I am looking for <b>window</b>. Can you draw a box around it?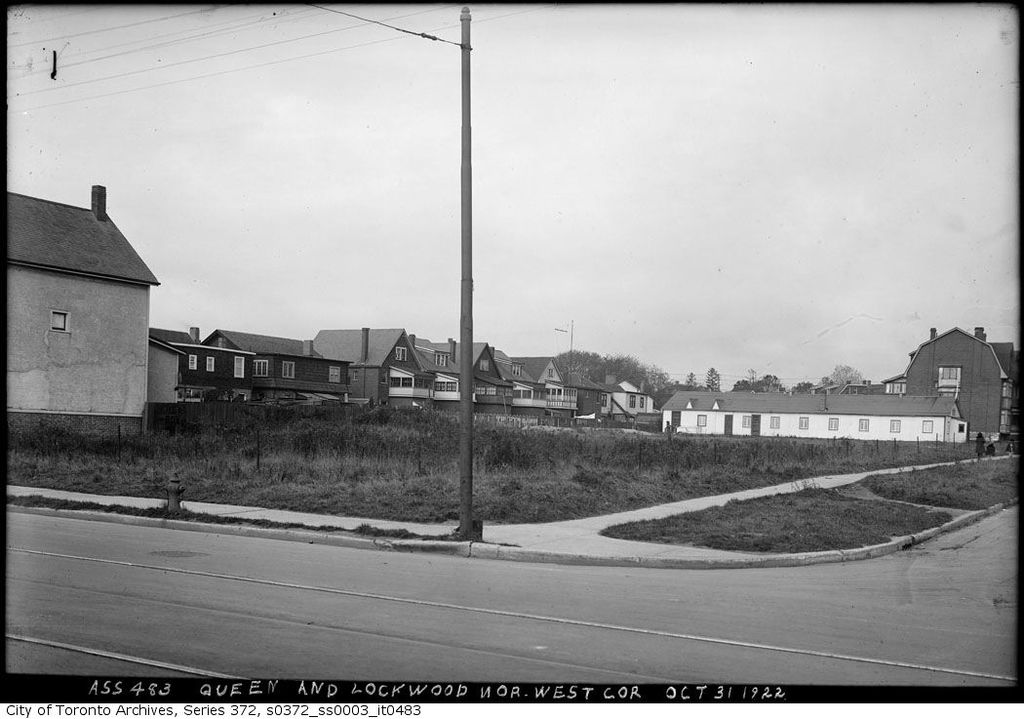
Sure, the bounding box is <box>799,418,807,433</box>.
